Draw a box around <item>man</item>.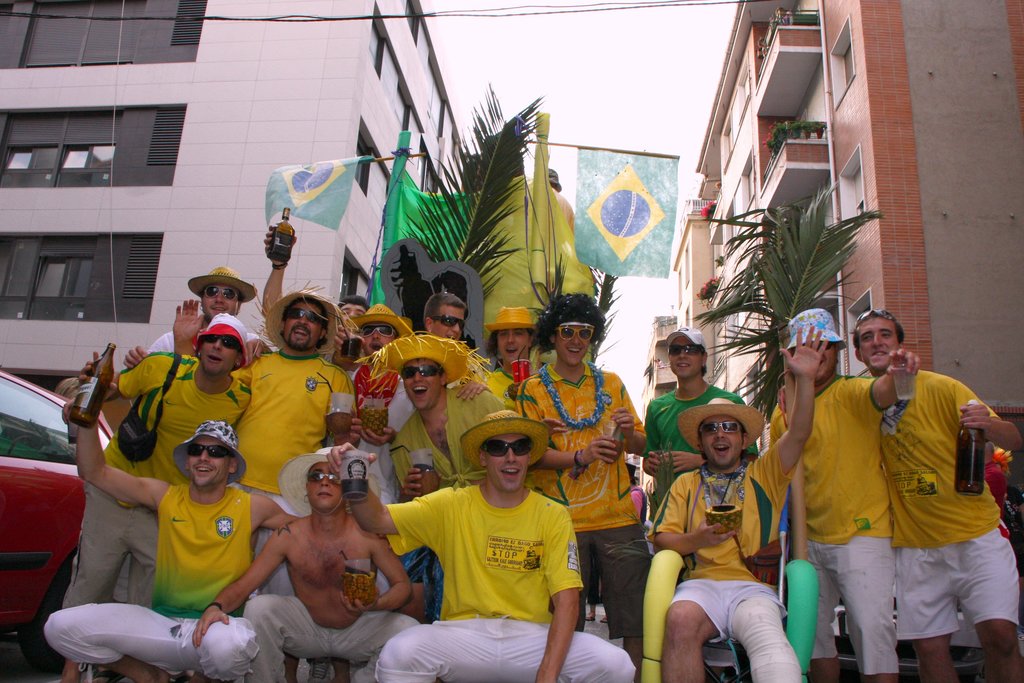
641 318 772 554.
